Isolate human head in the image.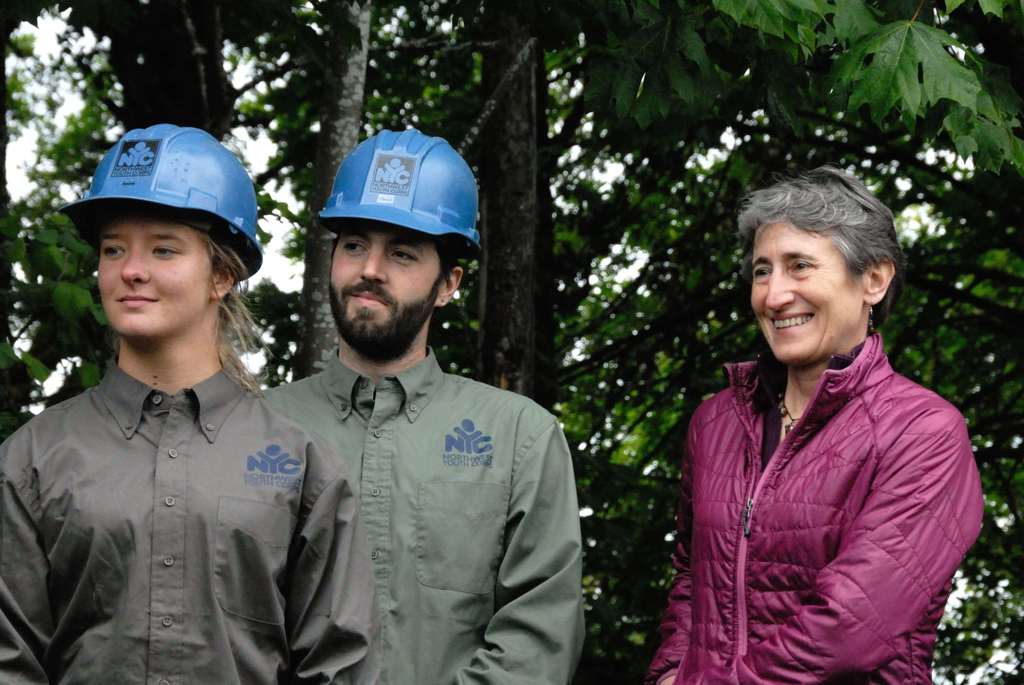
Isolated region: bbox(737, 177, 900, 354).
